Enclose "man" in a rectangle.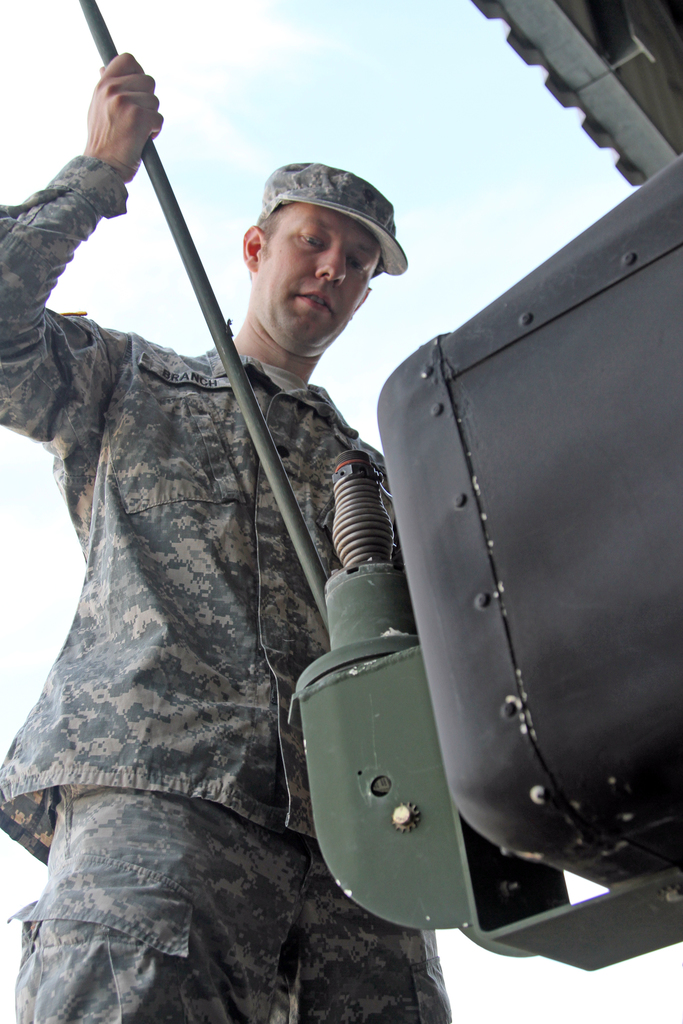
rect(0, 52, 460, 1023).
